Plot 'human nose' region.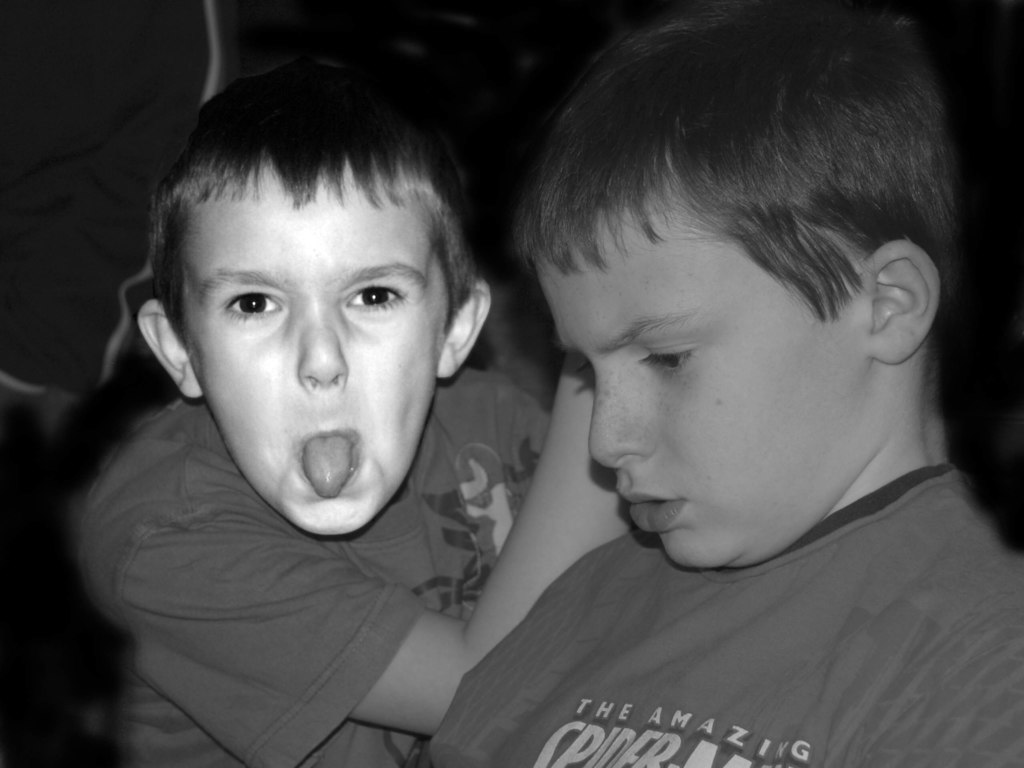
Plotted at crop(585, 367, 657, 467).
